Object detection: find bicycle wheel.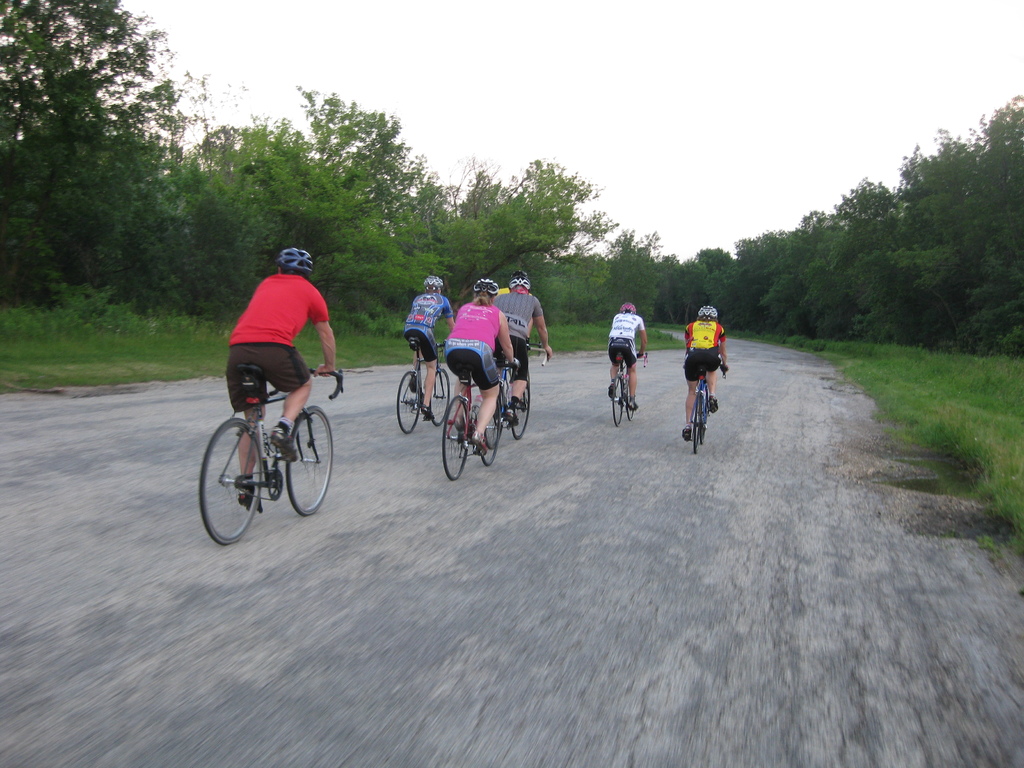
left=611, top=375, right=623, bottom=428.
